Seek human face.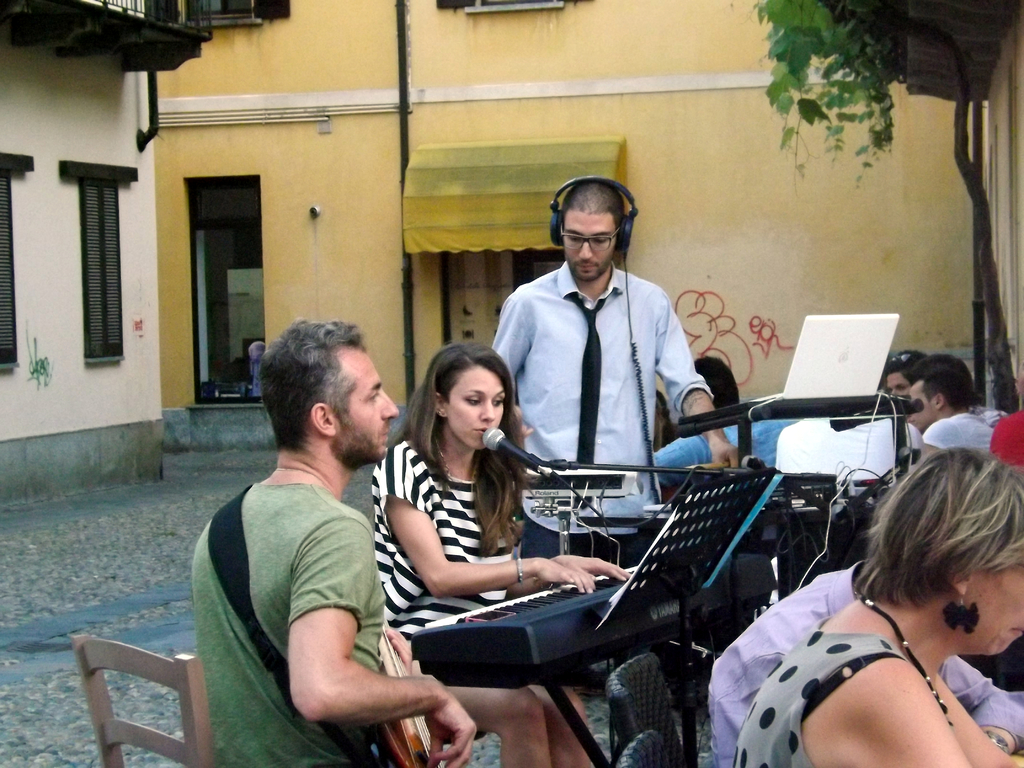
[left=445, top=362, right=510, bottom=444].
